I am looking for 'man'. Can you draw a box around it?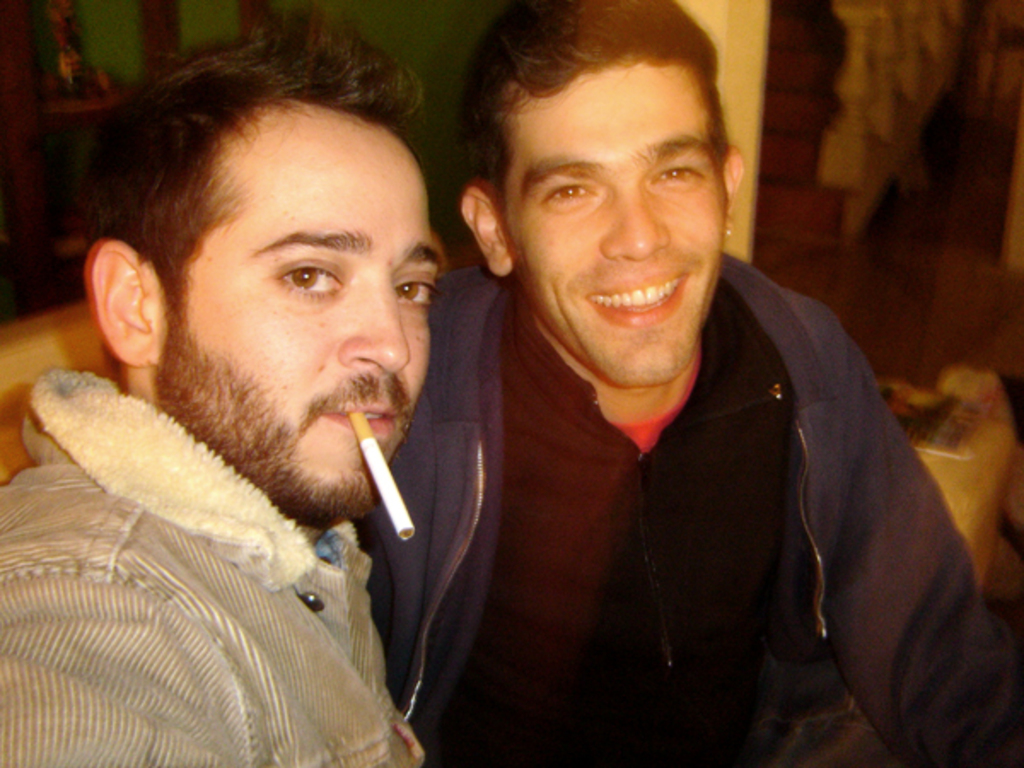
Sure, the bounding box is crop(350, 0, 1022, 766).
